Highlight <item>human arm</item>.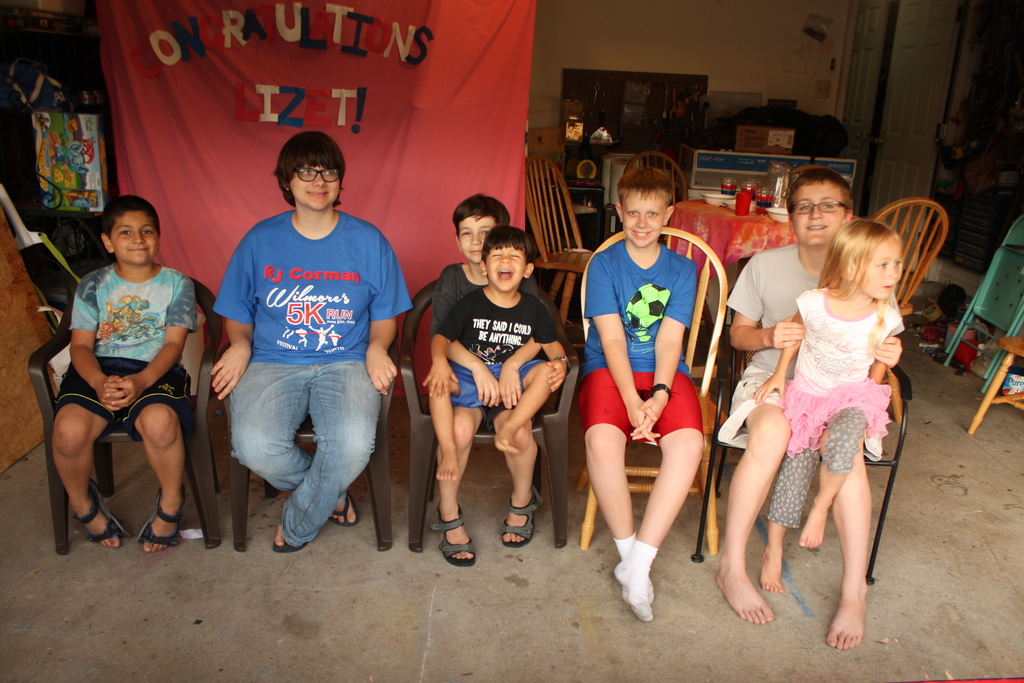
Highlighted region: bbox=[621, 262, 699, 442].
